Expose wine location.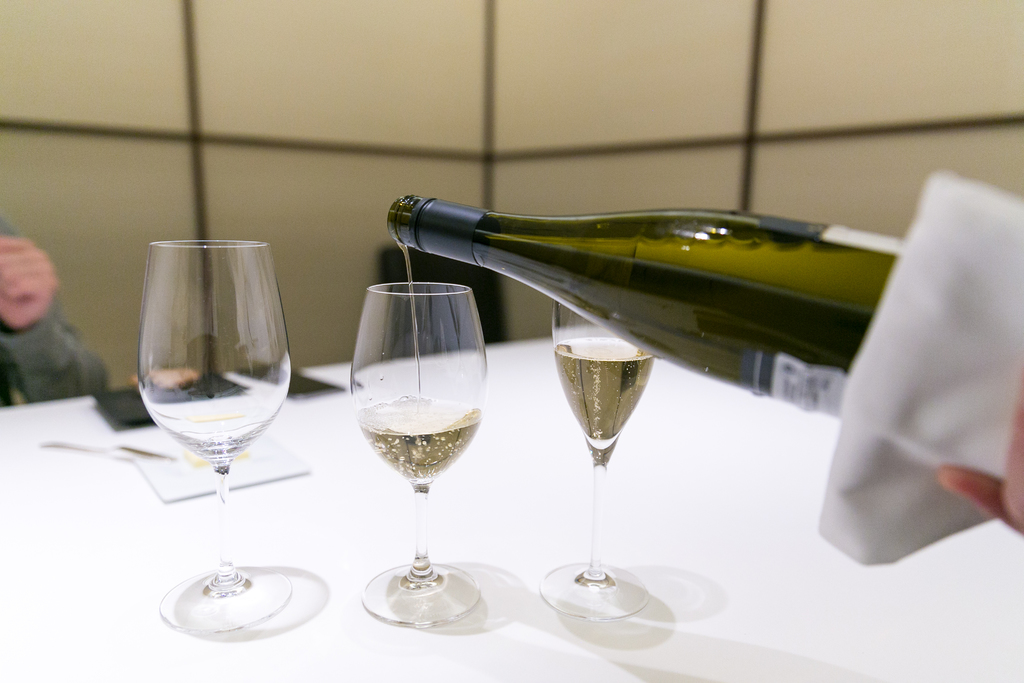
Exposed at <box>345,281,493,557</box>.
